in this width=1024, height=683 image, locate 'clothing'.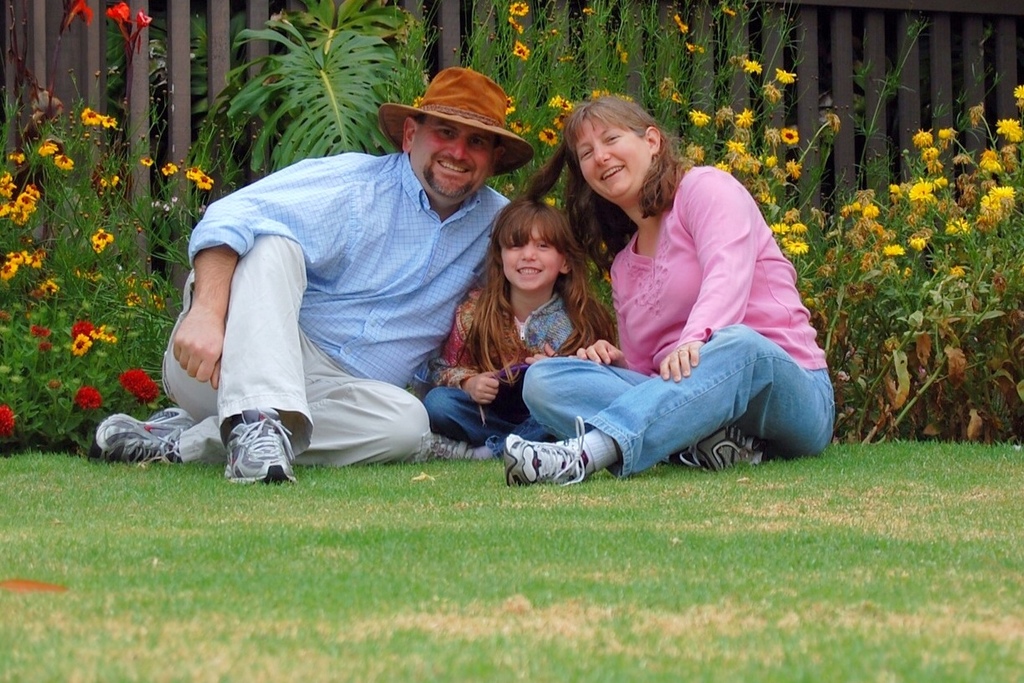
Bounding box: (422,274,617,455).
